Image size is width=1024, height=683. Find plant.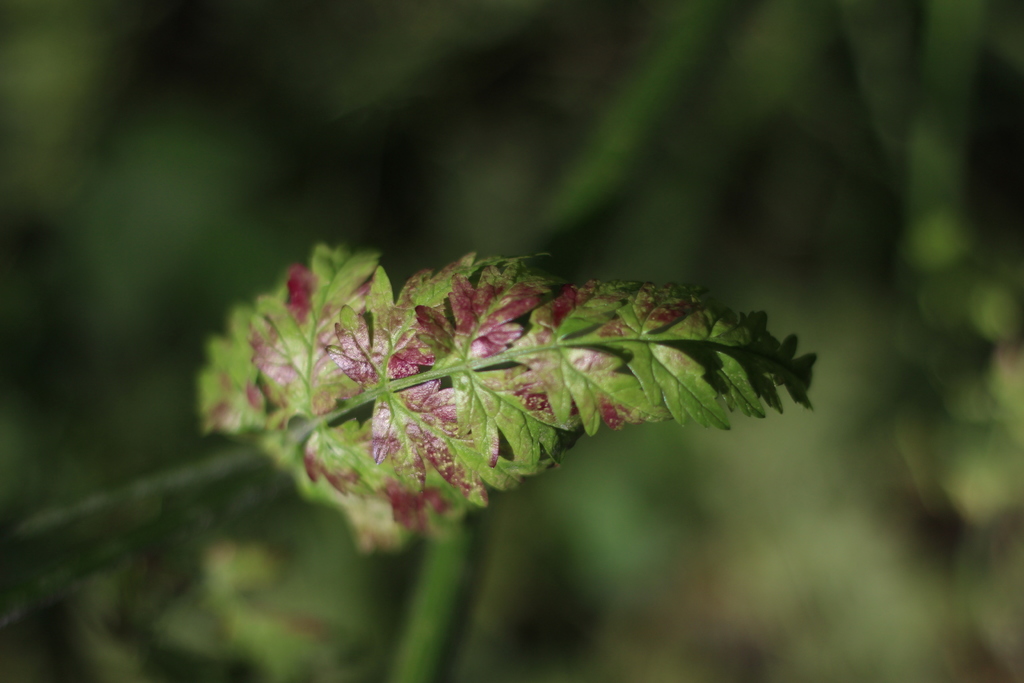
{"left": 215, "top": 235, "right": 814, "bottom": 543}.
